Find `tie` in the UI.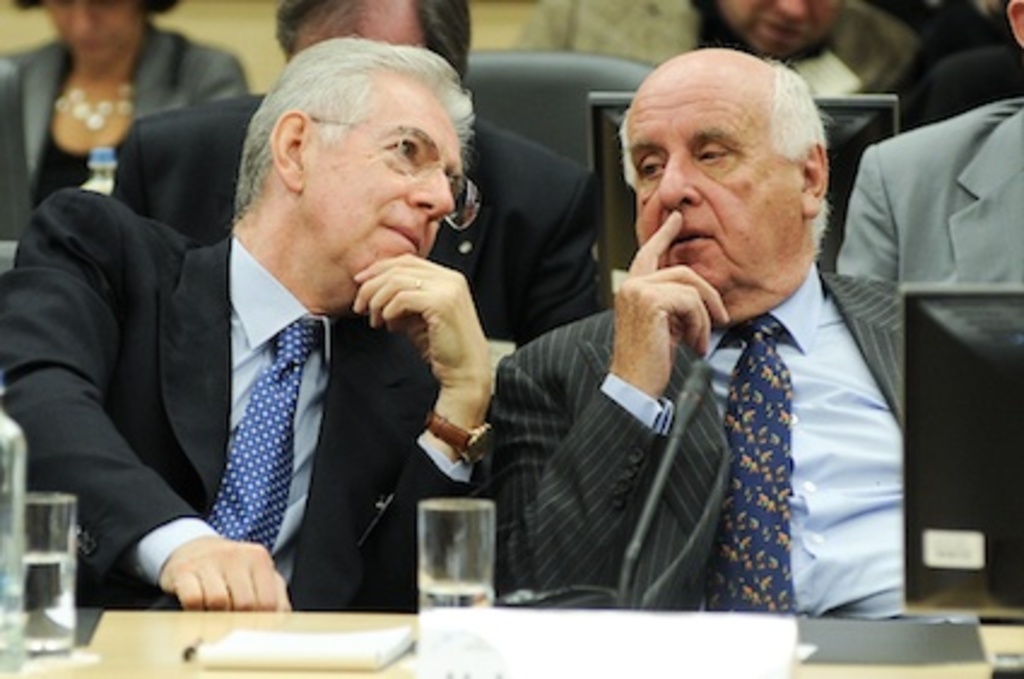
UI element at bbox=[202, 311, 323, 559].
